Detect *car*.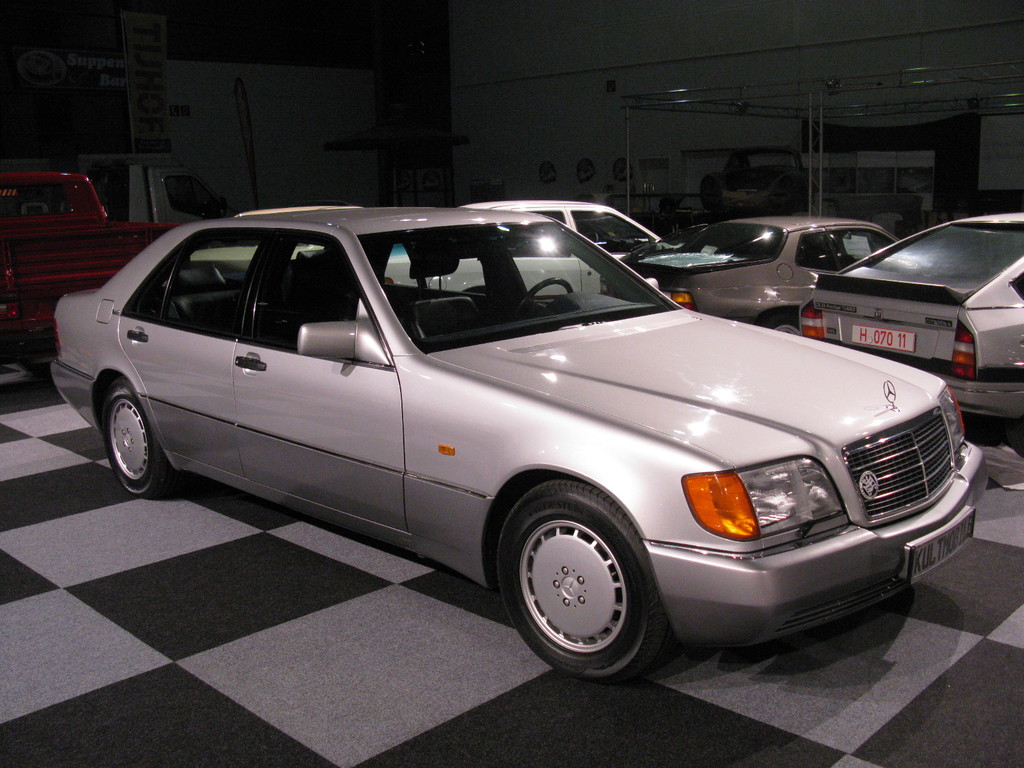
Detected at box(788, 212, 1023, 467).
